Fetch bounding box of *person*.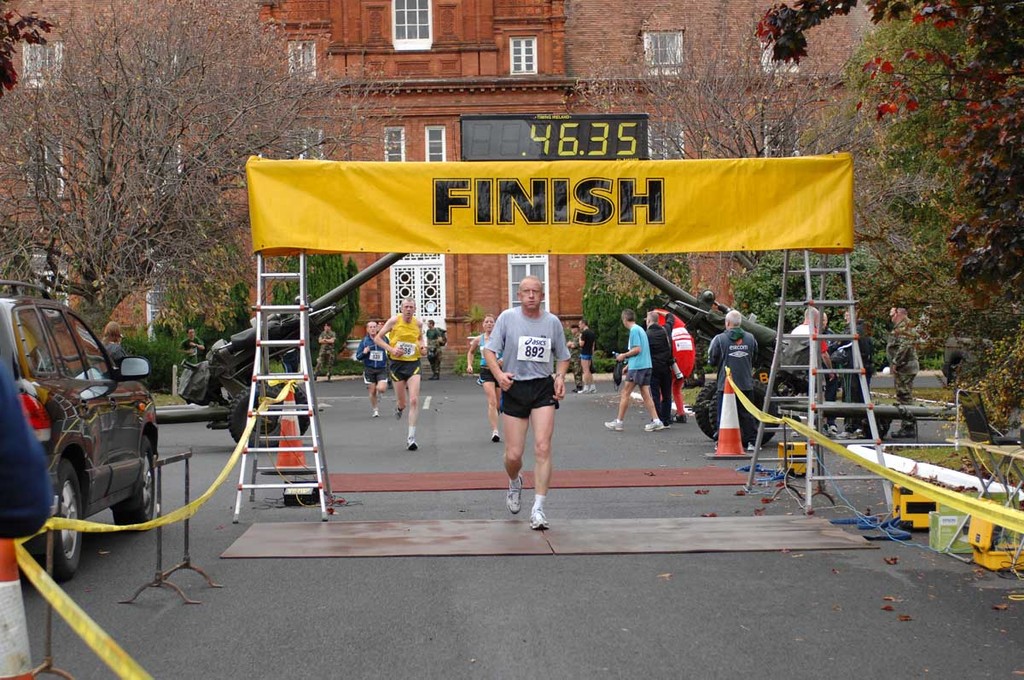
Bbox: 871,307,925,440.
